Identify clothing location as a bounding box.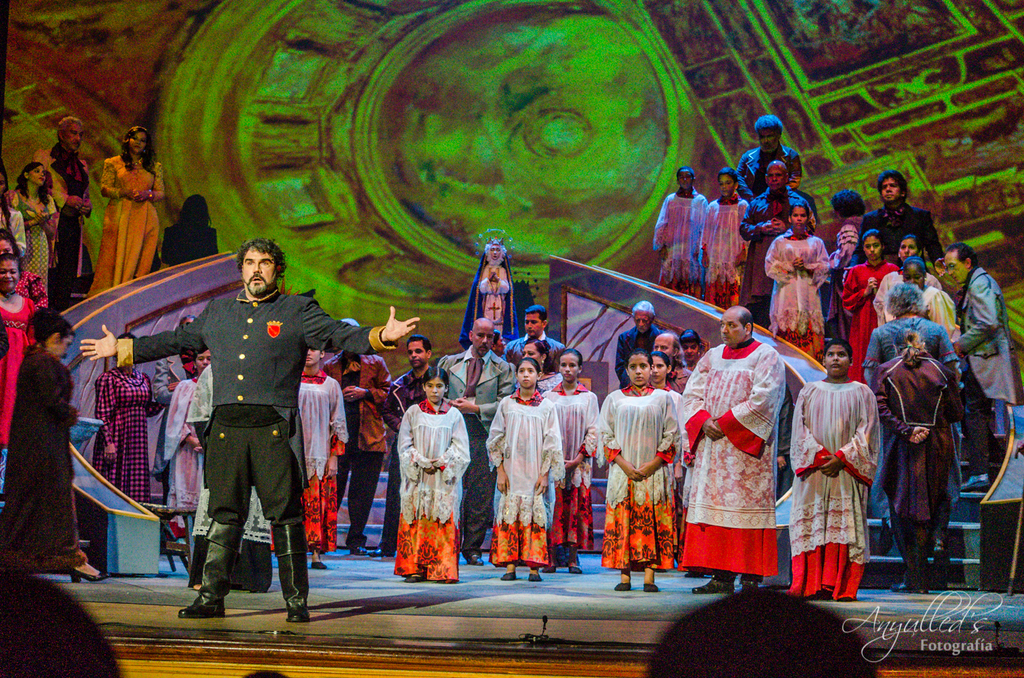
[left=0, top=342, right=86, bottom=571].
